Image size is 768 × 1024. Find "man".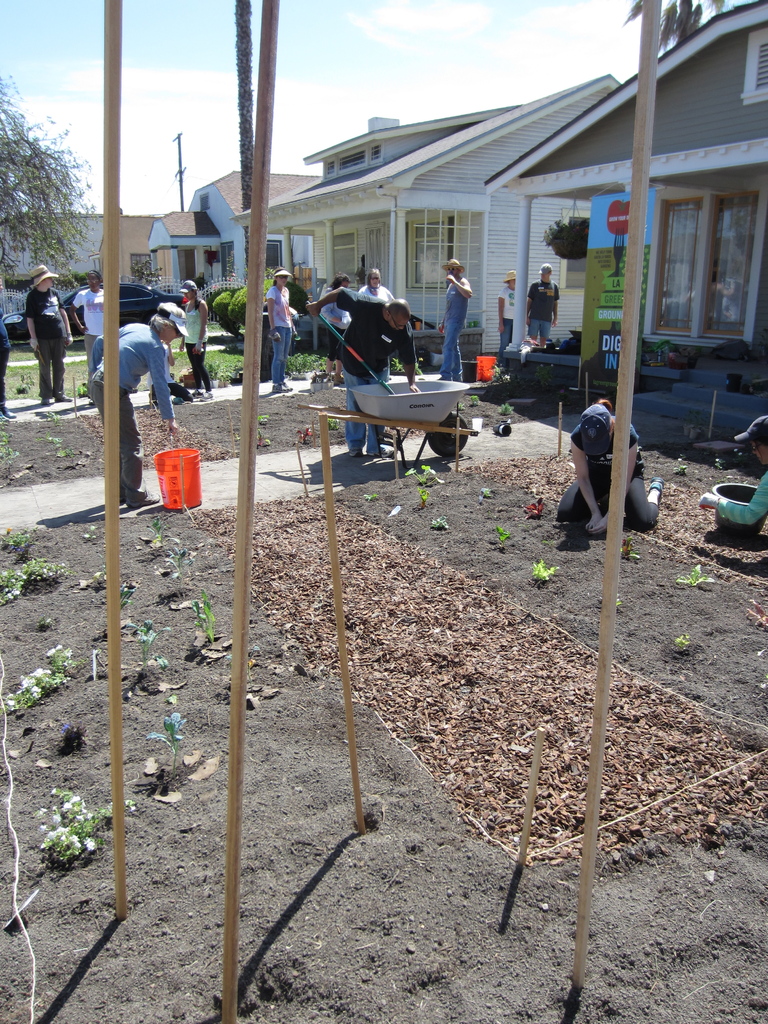
<region>25, 261, 76, 406</region>.
